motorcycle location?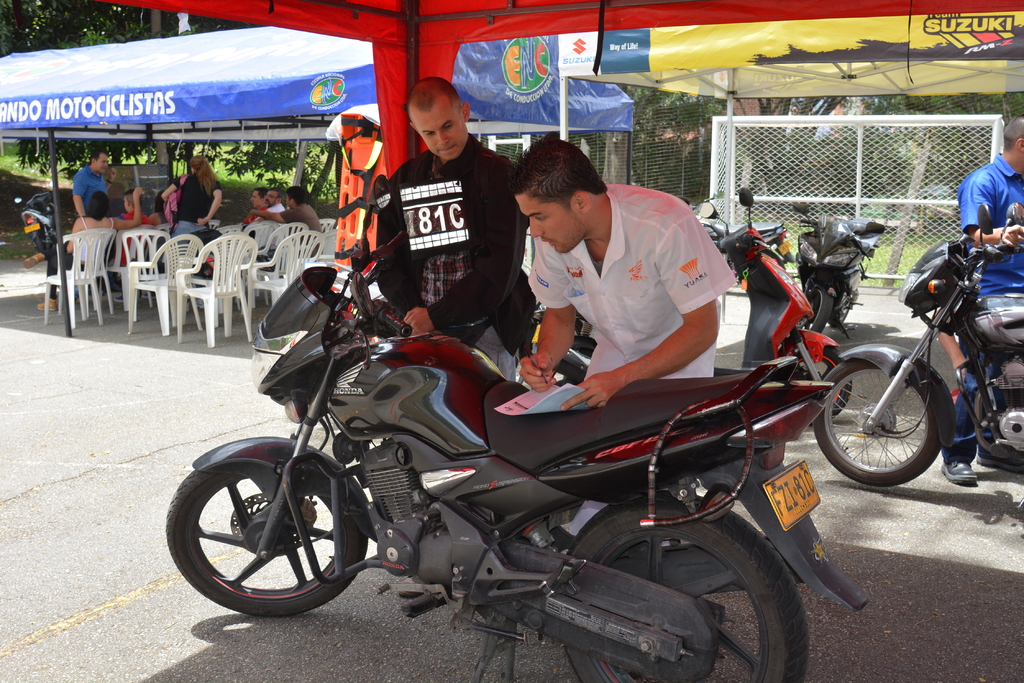
l=704, t=218, r=789, b=293
